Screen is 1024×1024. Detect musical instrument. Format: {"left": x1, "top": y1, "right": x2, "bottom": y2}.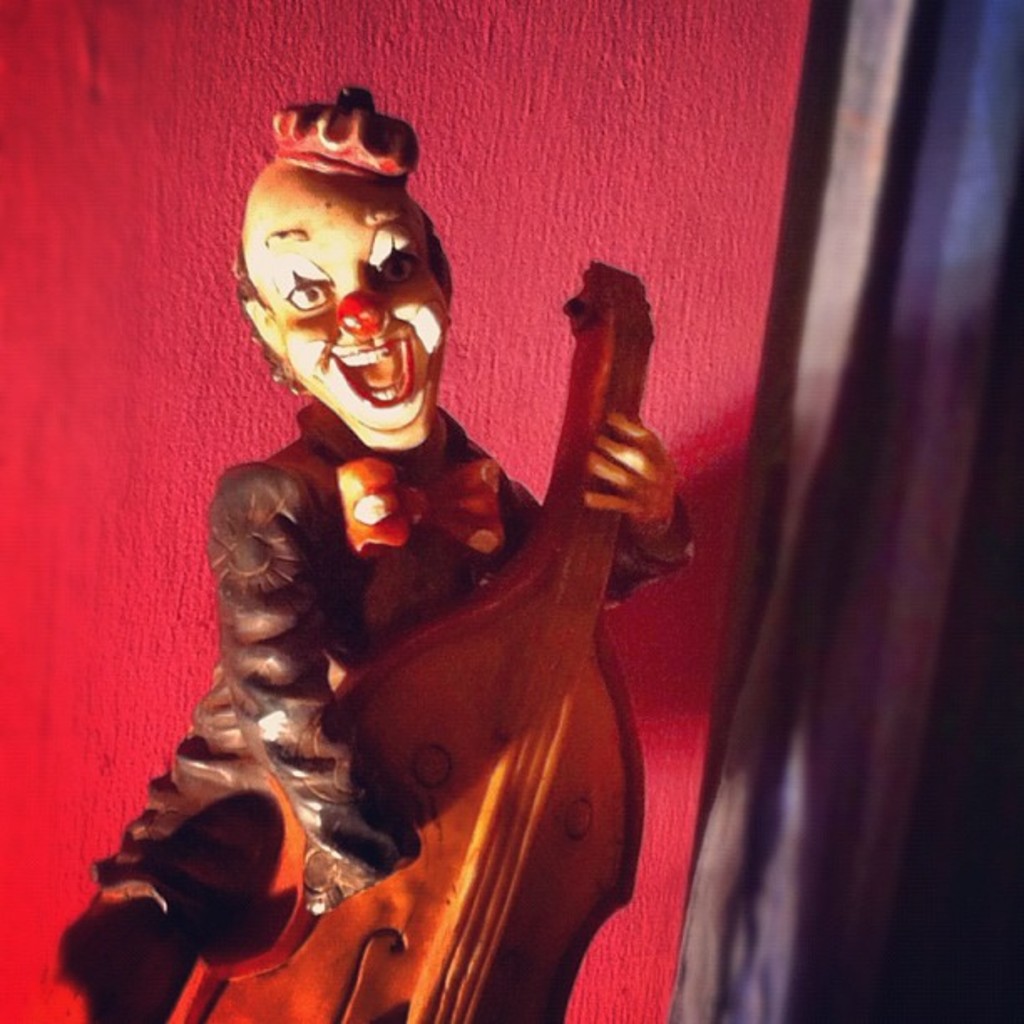
{"left": 156, "top": 212, "right": 683, "bottom": 974}.
